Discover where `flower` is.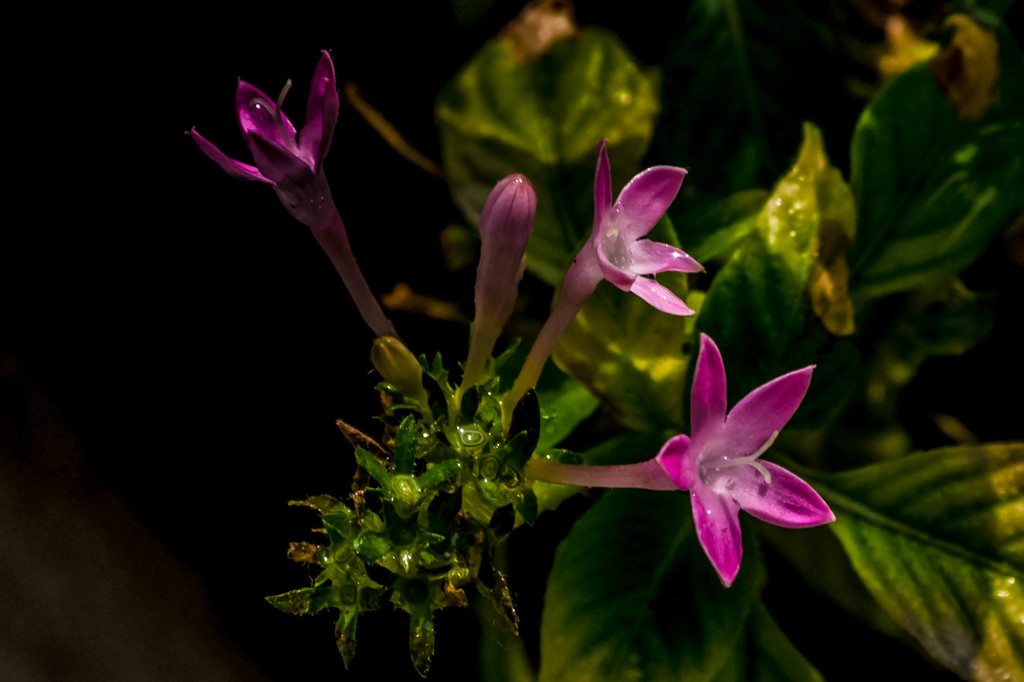
Discovered at box=[441, 161, 522, 416].
